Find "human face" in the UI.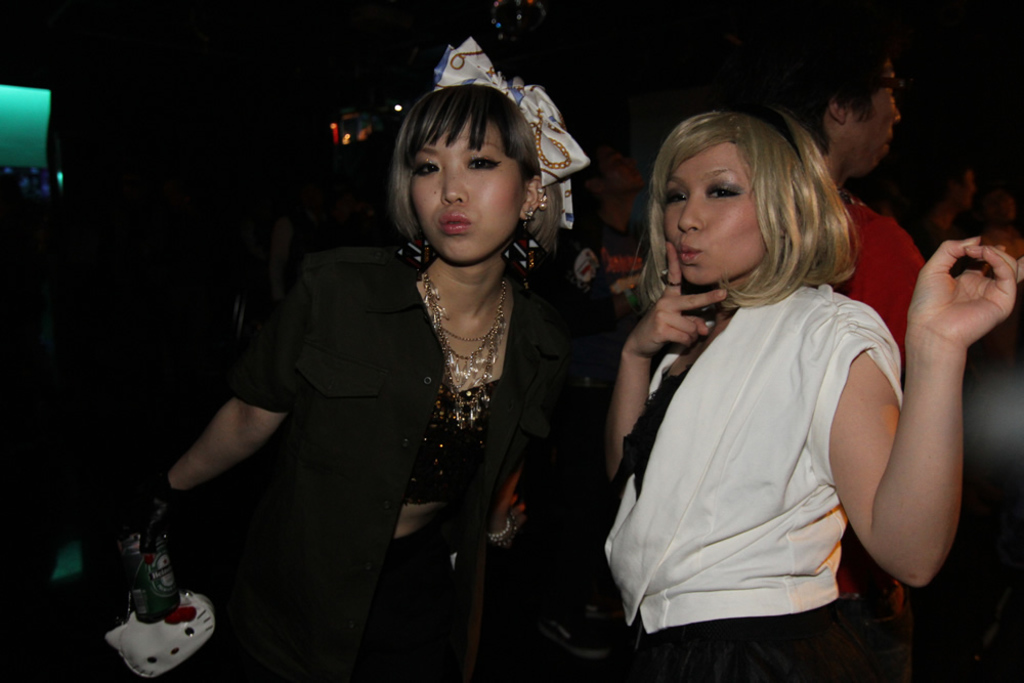
UI element at l=408, t=111, r=524, b=265.
